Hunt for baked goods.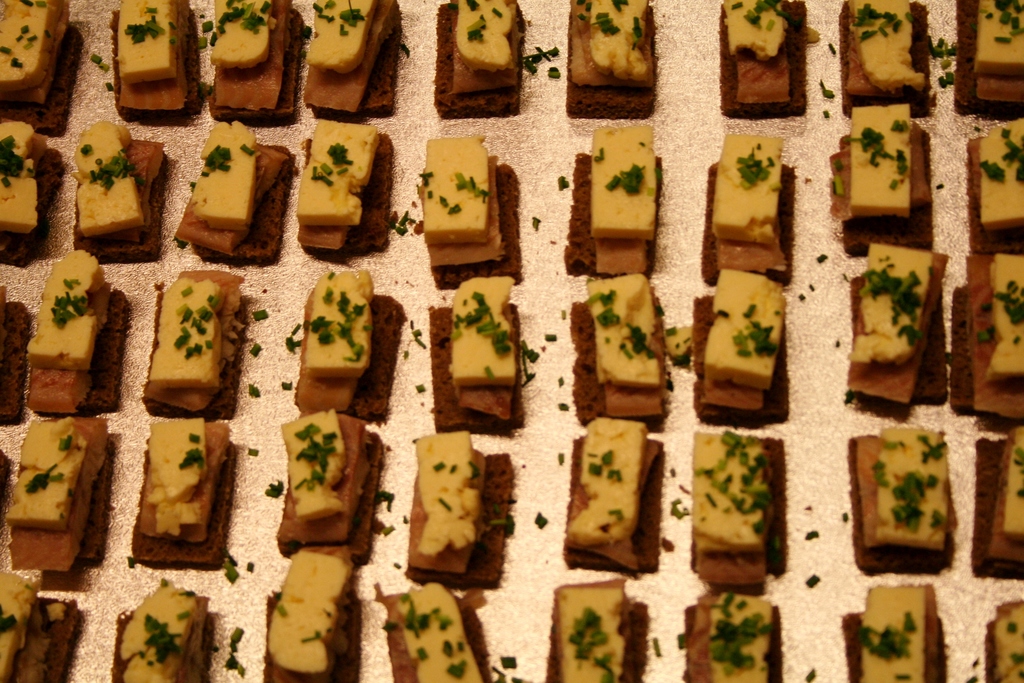
Hunted down at [x1=438, y1=0, x2=522, y2=116].
